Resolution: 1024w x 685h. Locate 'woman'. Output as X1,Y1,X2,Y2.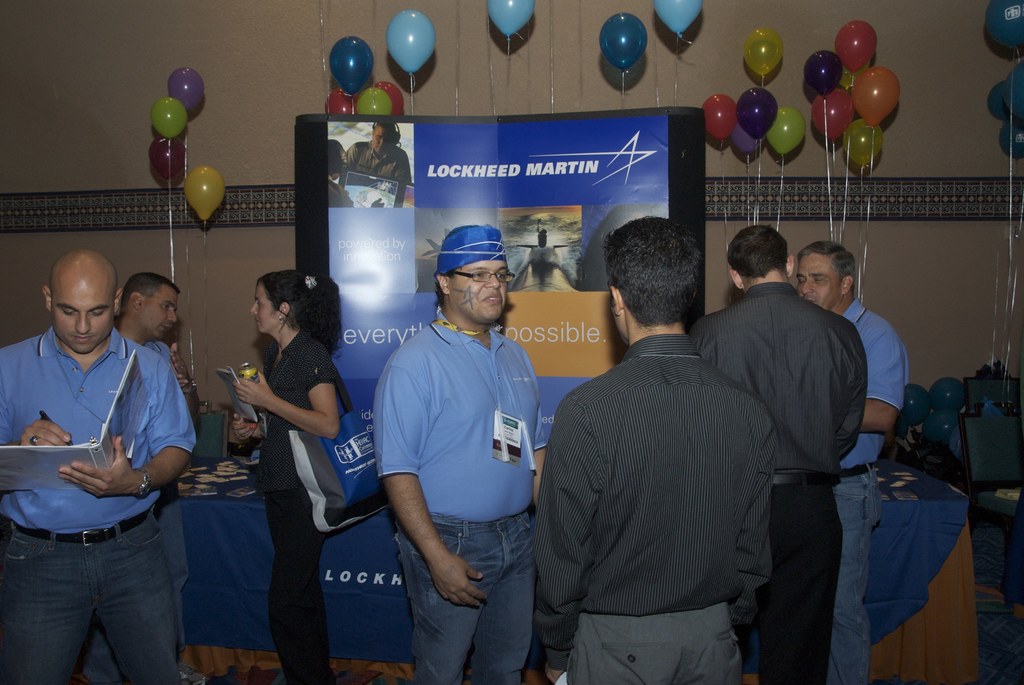
214,262,351,667.
